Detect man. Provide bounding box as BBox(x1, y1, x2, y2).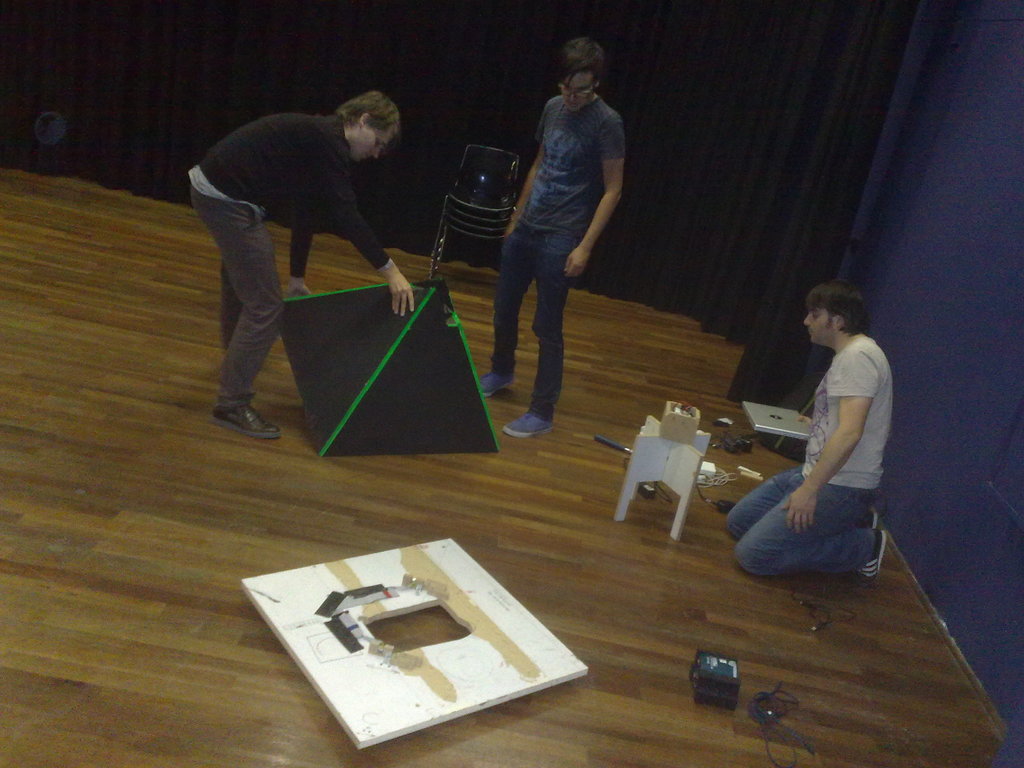
BBox(184, 71, 420, 516).
